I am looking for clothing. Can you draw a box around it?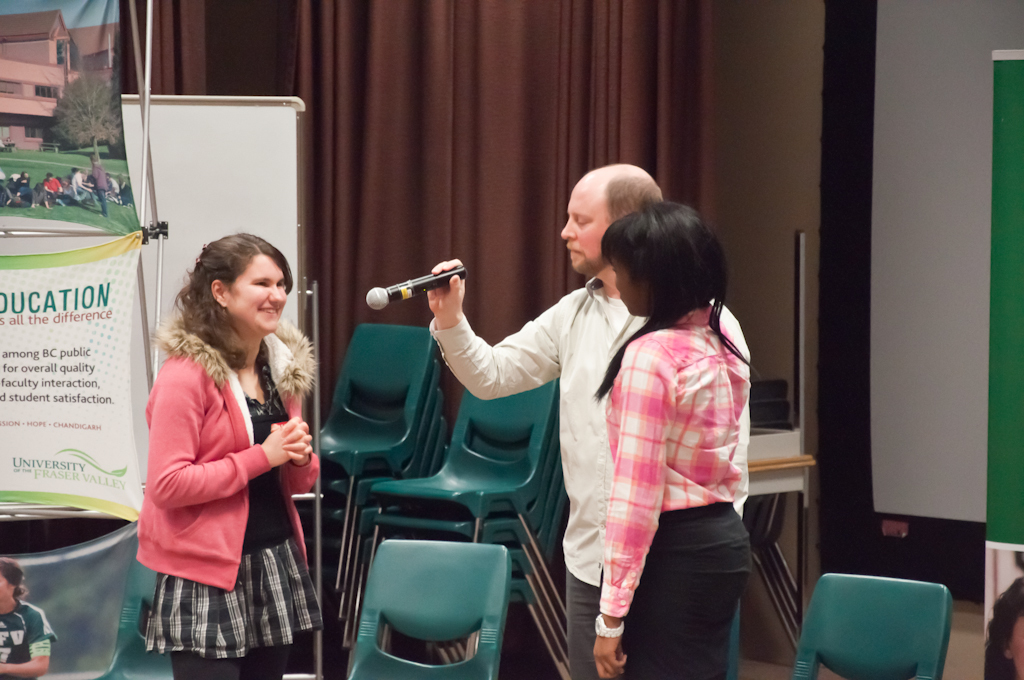
Sure, the bounding box is (left=596, top=311, right=752, bottom=677).
